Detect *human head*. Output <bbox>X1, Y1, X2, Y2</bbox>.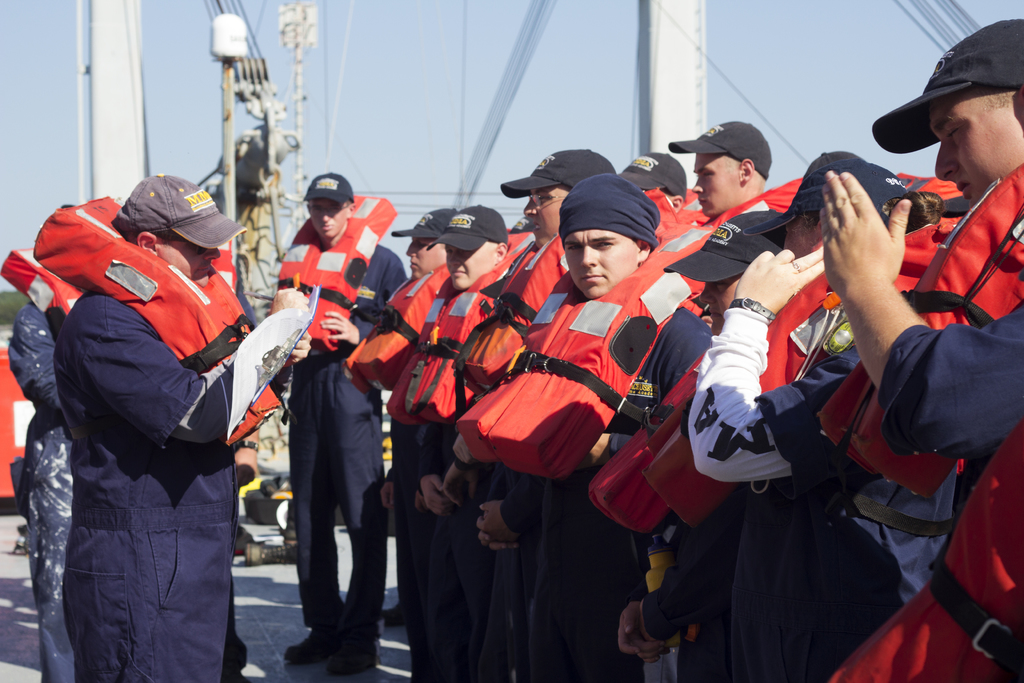
<bbox>563, 176, 658, 303</bbox>.
